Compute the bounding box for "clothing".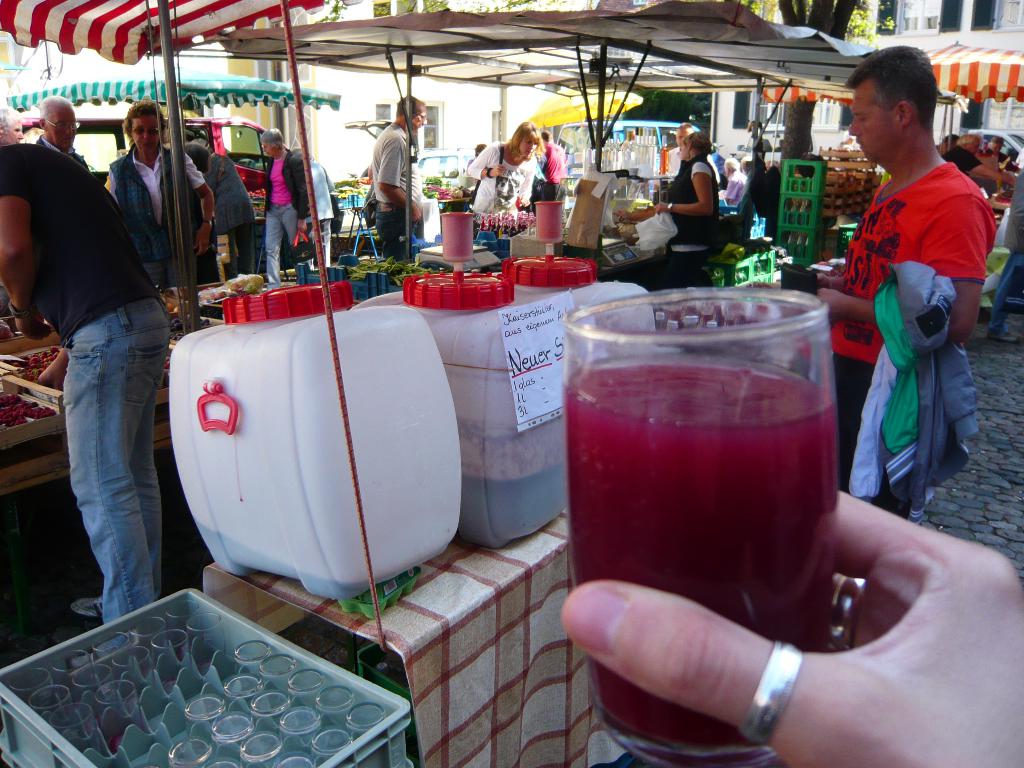
crop(466, 140, 548, 222).
